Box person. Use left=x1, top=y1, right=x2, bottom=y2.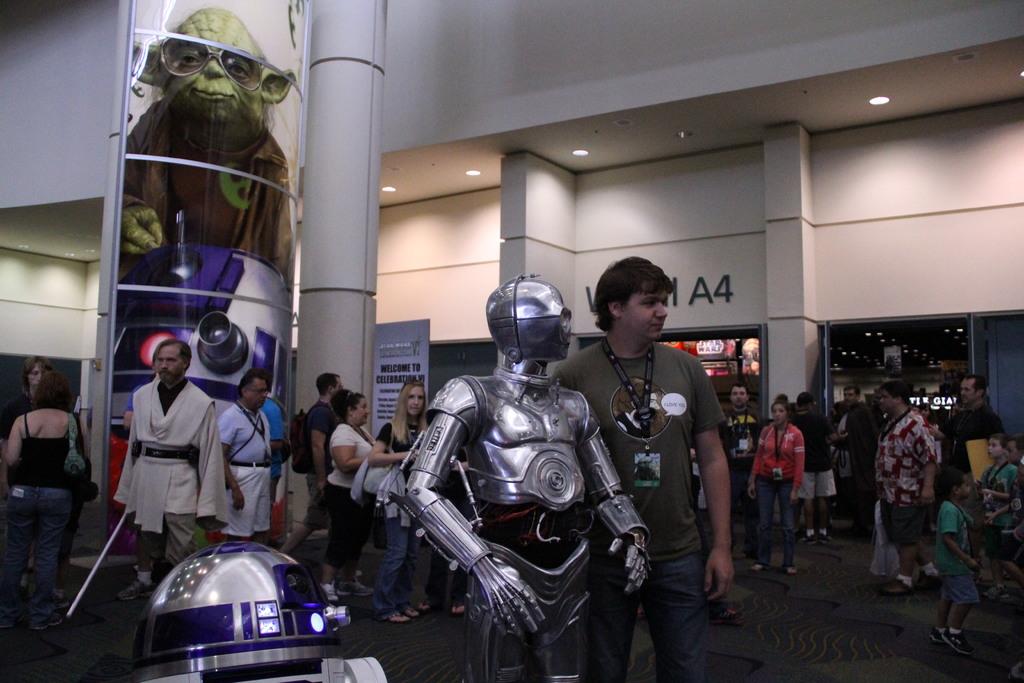
left=213, top=360, right=280, bottom=552.
